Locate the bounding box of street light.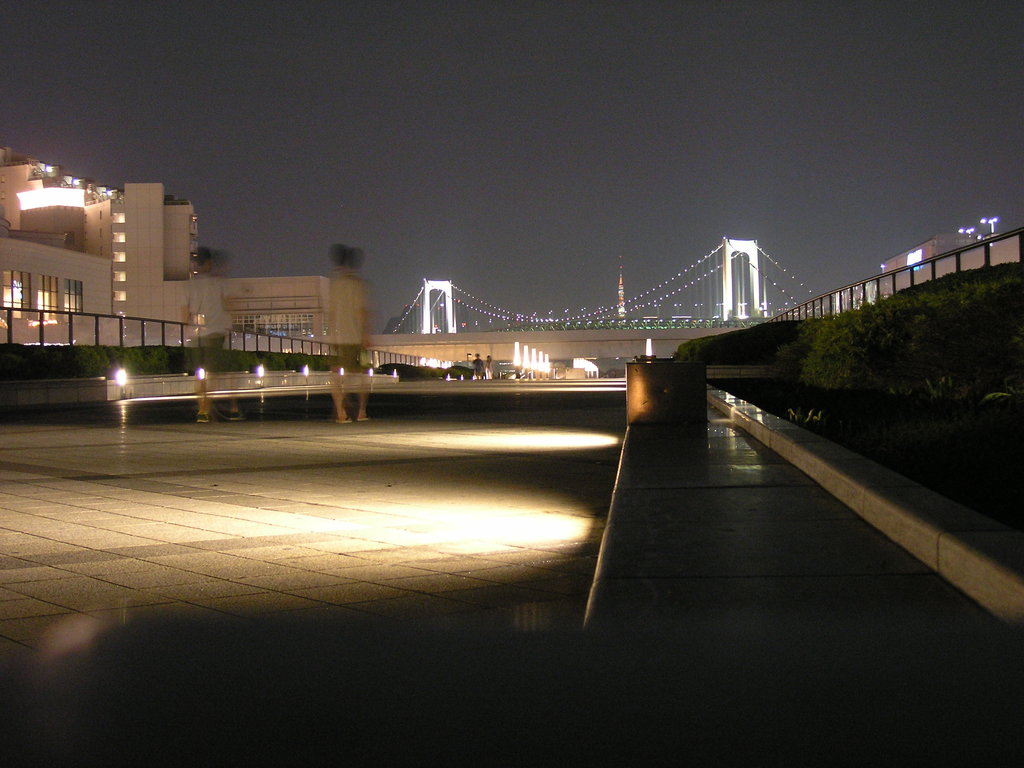
Bounding box: select_region(989, 218, 997, 236).
